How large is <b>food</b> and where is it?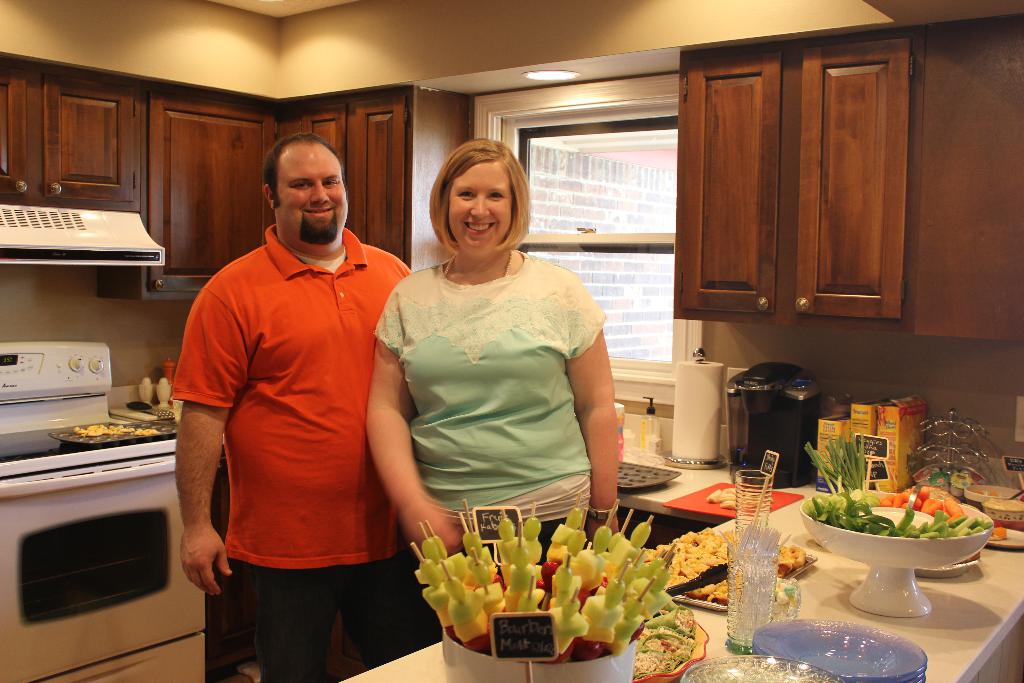
Bounding box: bbox=[990, 527, 1007, 540].
